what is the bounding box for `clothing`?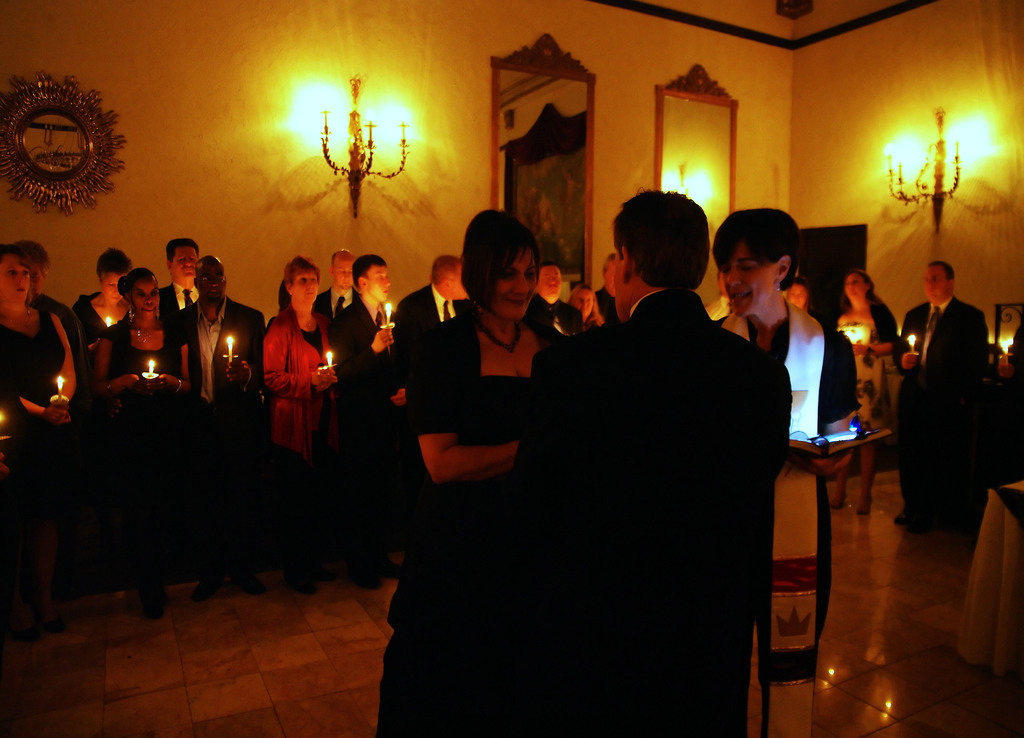
rect(889, 296, 988, 499).
